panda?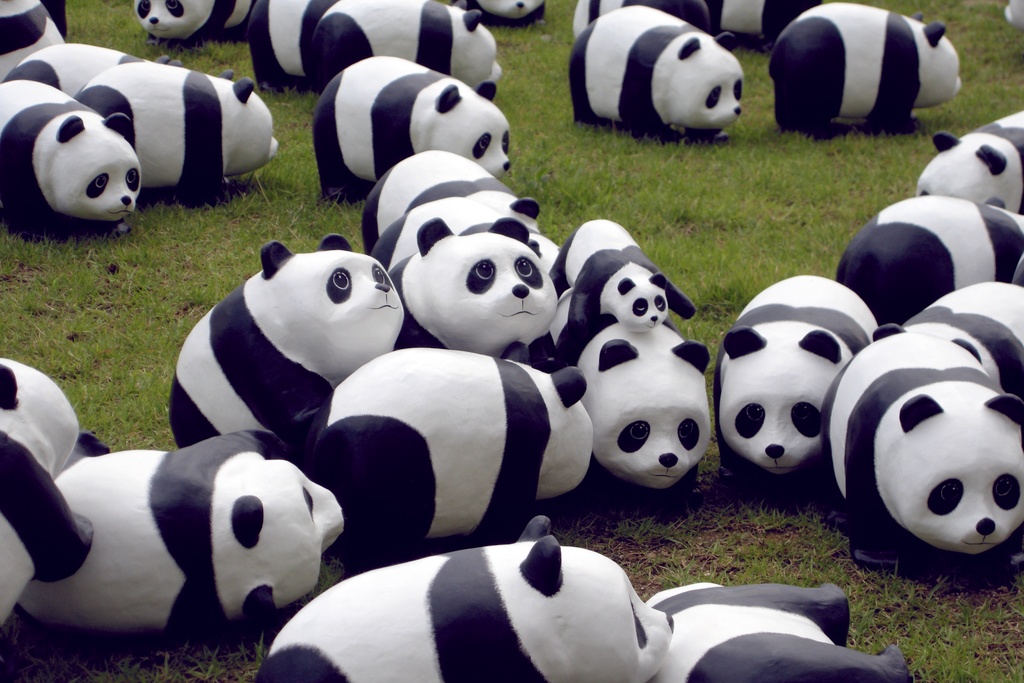
detection(309, 54, 509, 204)
